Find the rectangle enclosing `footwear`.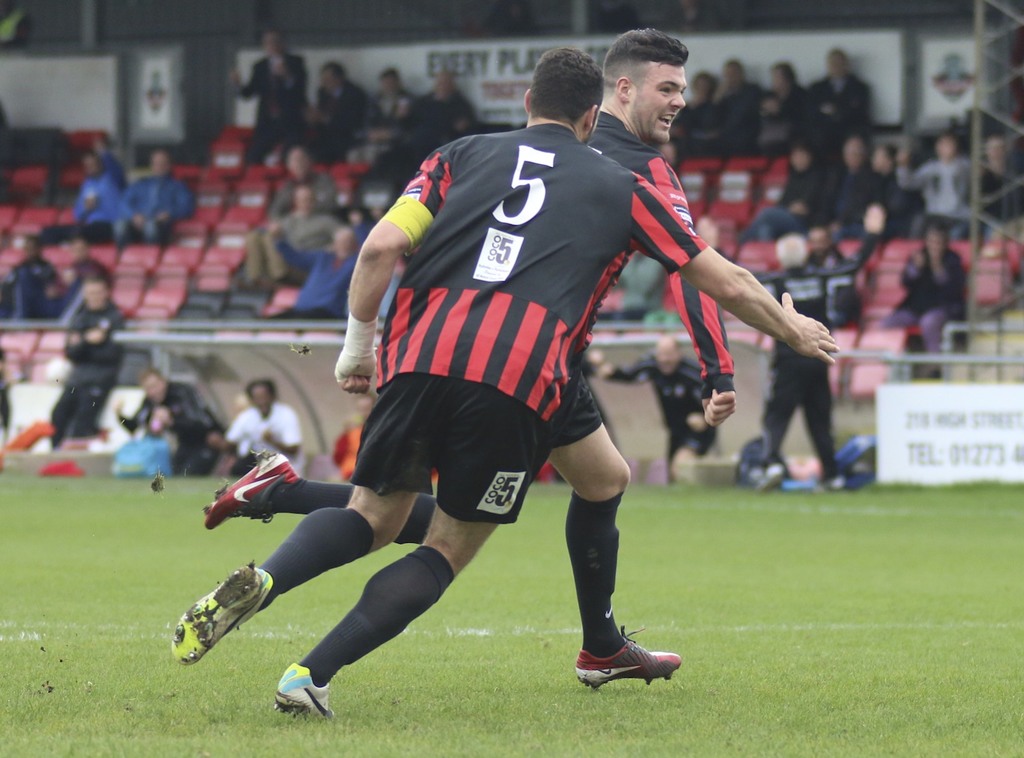
(left=568, top=627, right=681, bottom=693).
